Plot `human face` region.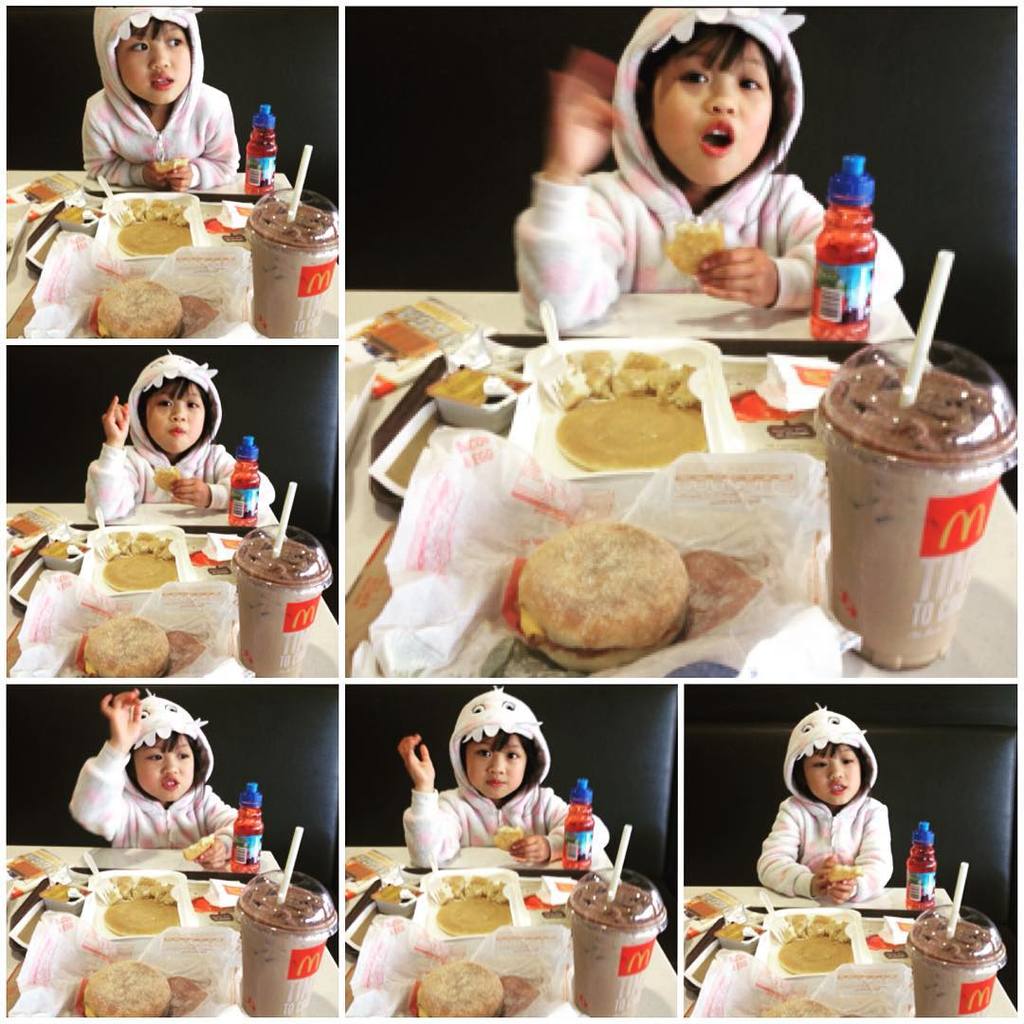
Plotted at <bbox>146, 385, 205, 455</bbox>.
